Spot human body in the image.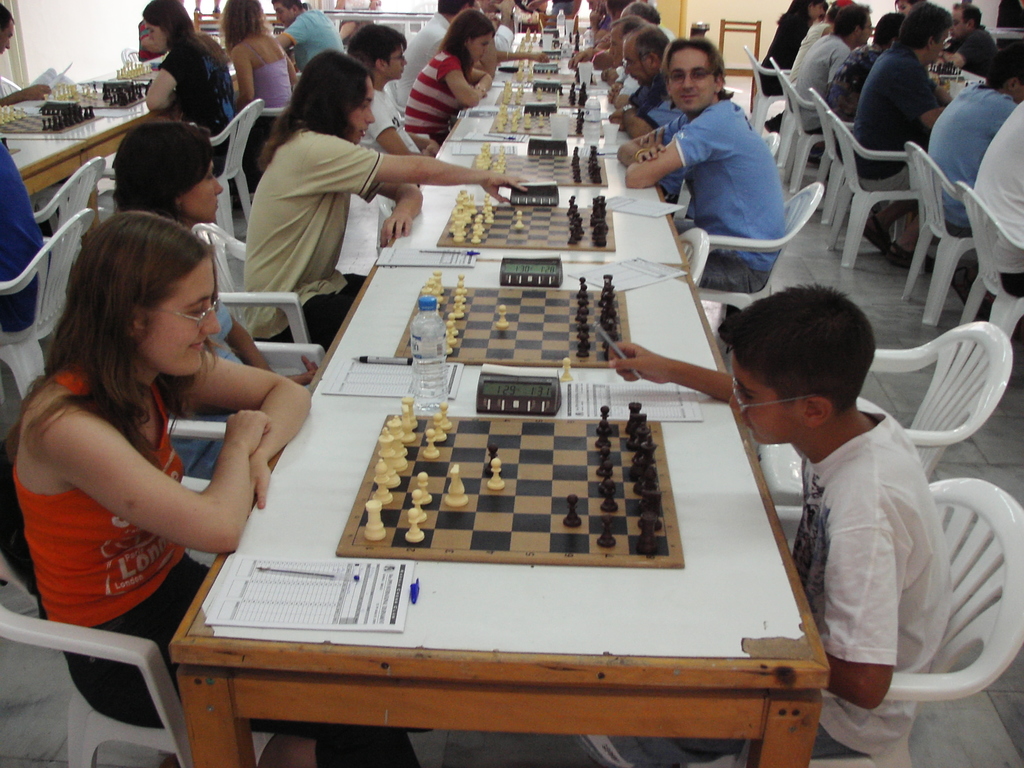
human body found at bbox=(0, 132, 47, 333).
